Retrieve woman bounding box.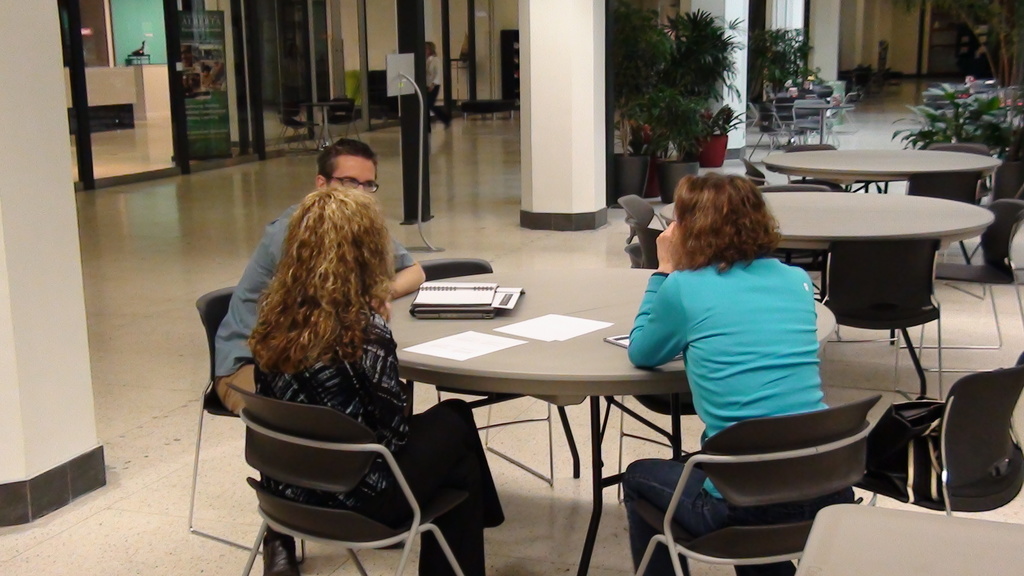
Bounding box: [658,138,879,488].
